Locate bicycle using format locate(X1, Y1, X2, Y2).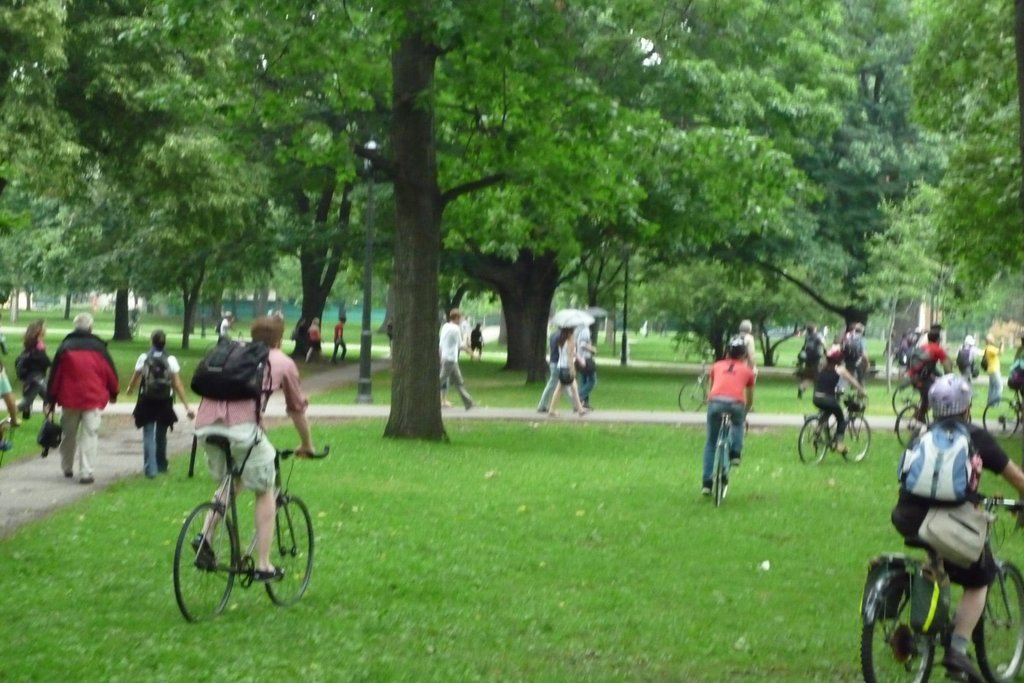
locate(855, 492, 1023, 682).
